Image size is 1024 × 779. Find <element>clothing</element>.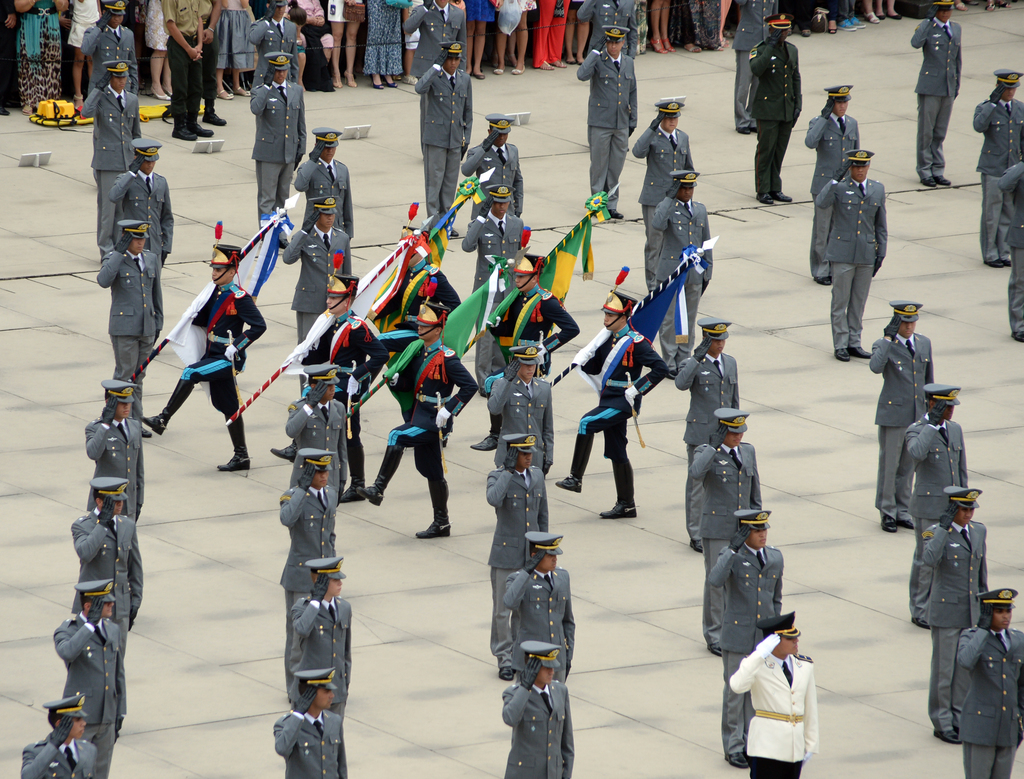
(x1=907, y1=414, x2=982, y2=606).
